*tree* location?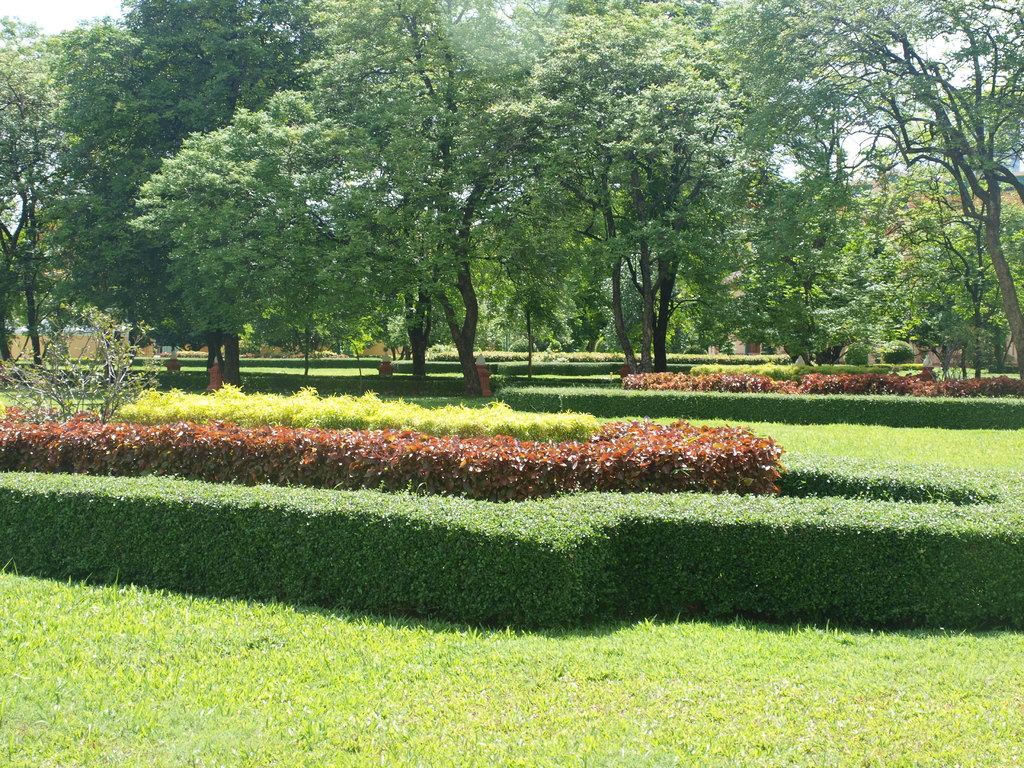
0, 10, 117, 378
